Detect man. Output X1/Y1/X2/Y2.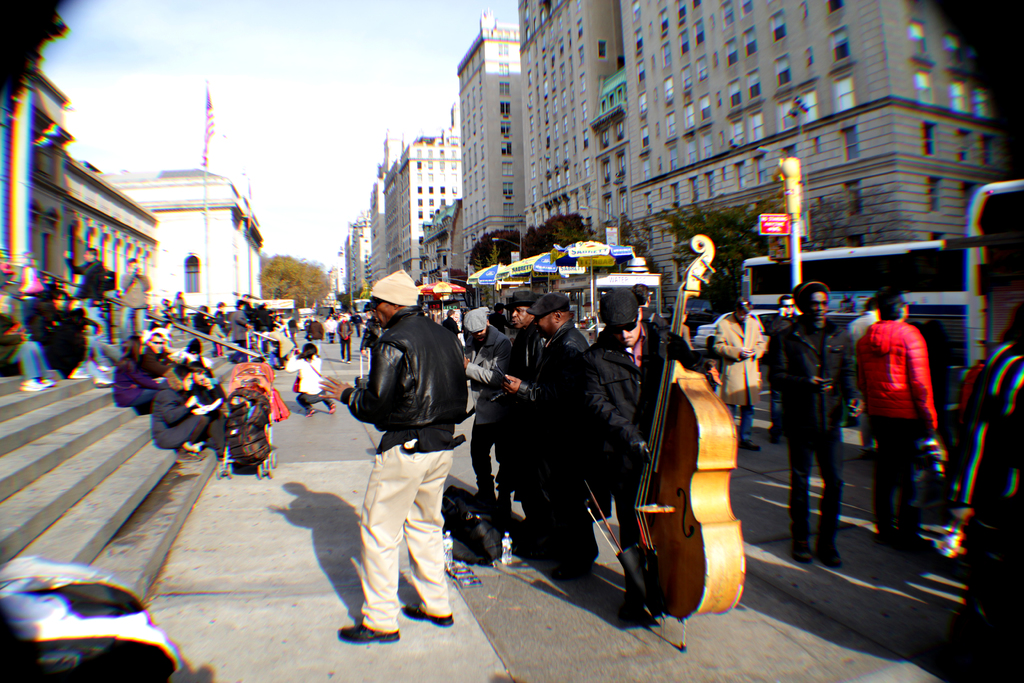
226/297/253/366.
